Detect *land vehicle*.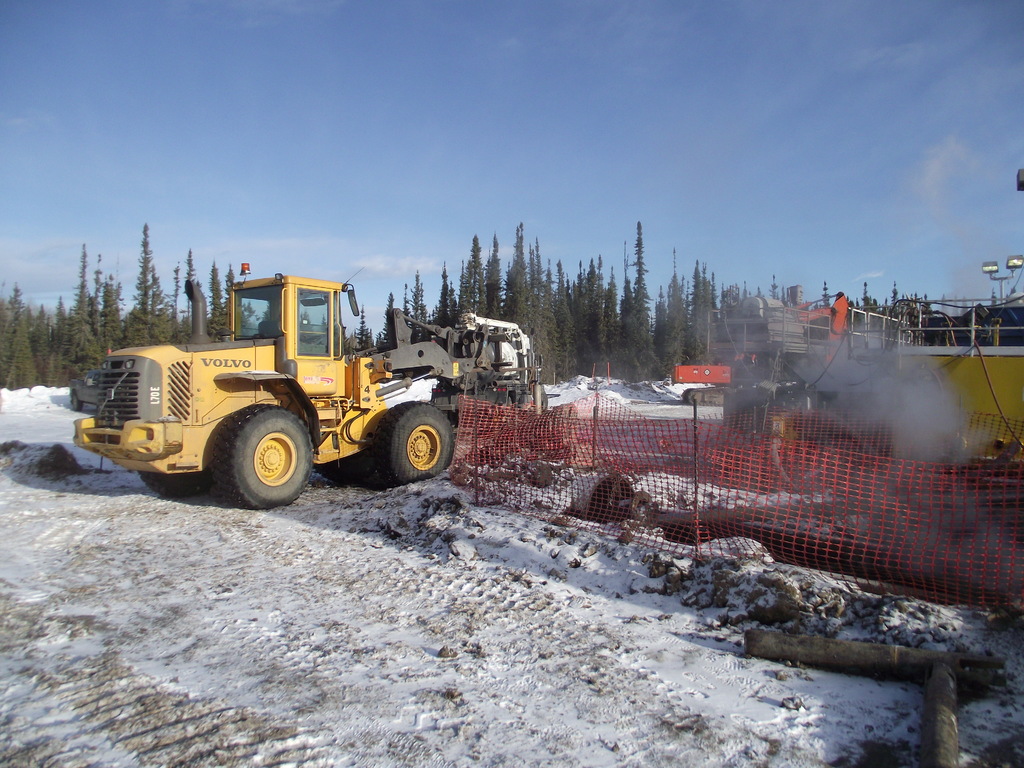
Detected at <region>100, 256, 467, 509</region>.
